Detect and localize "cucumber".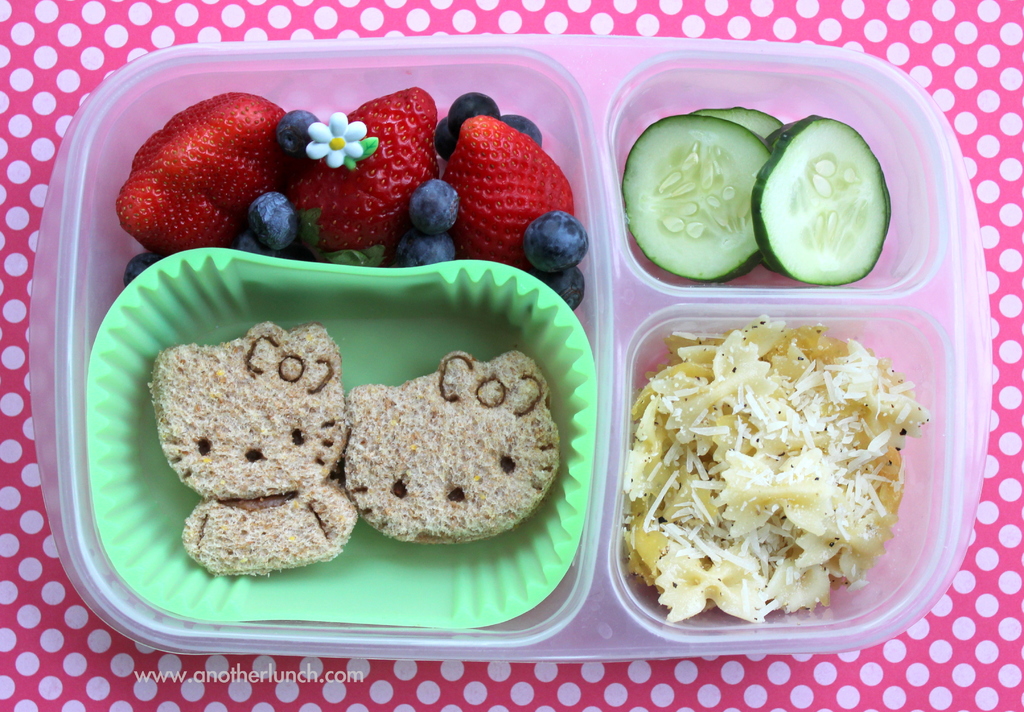
Localized at <bbox>767, 120, 797, 143</bbox>.
